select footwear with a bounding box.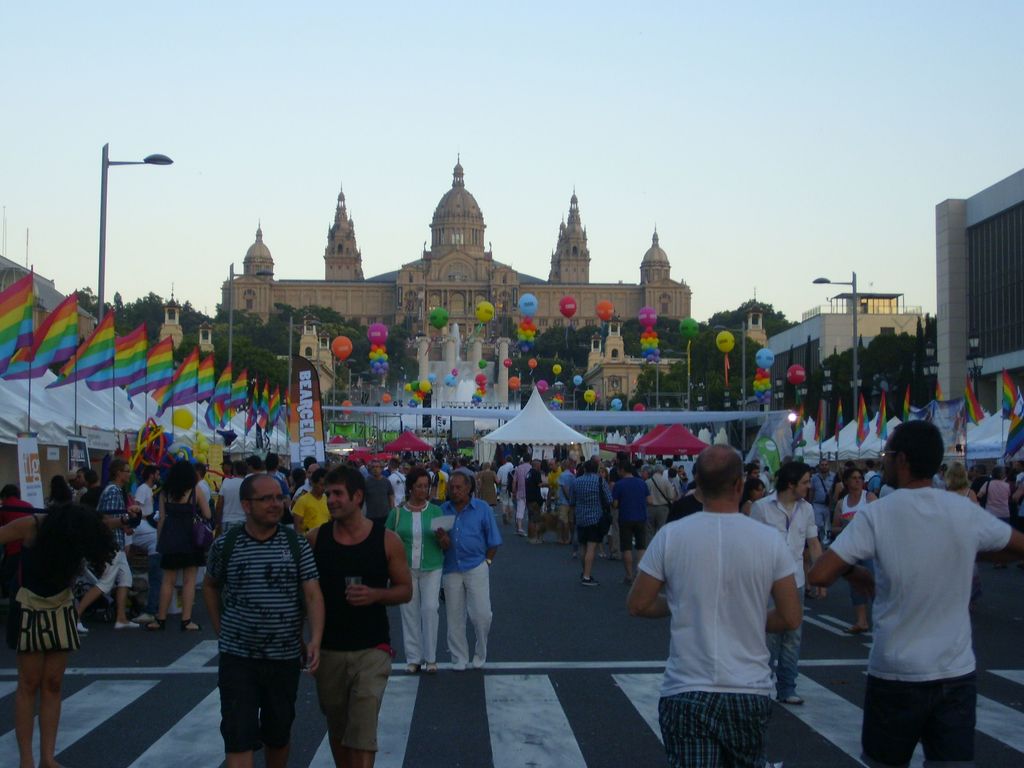
111:618:147:632.
